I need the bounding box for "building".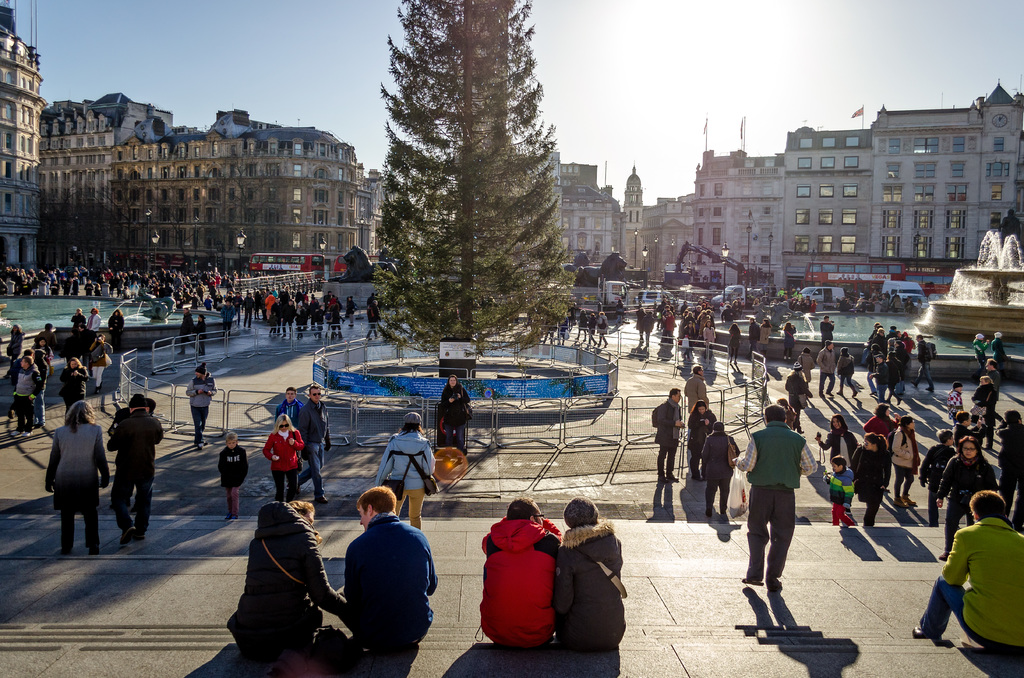
Here it is: region(0, 0, 45, 286).
